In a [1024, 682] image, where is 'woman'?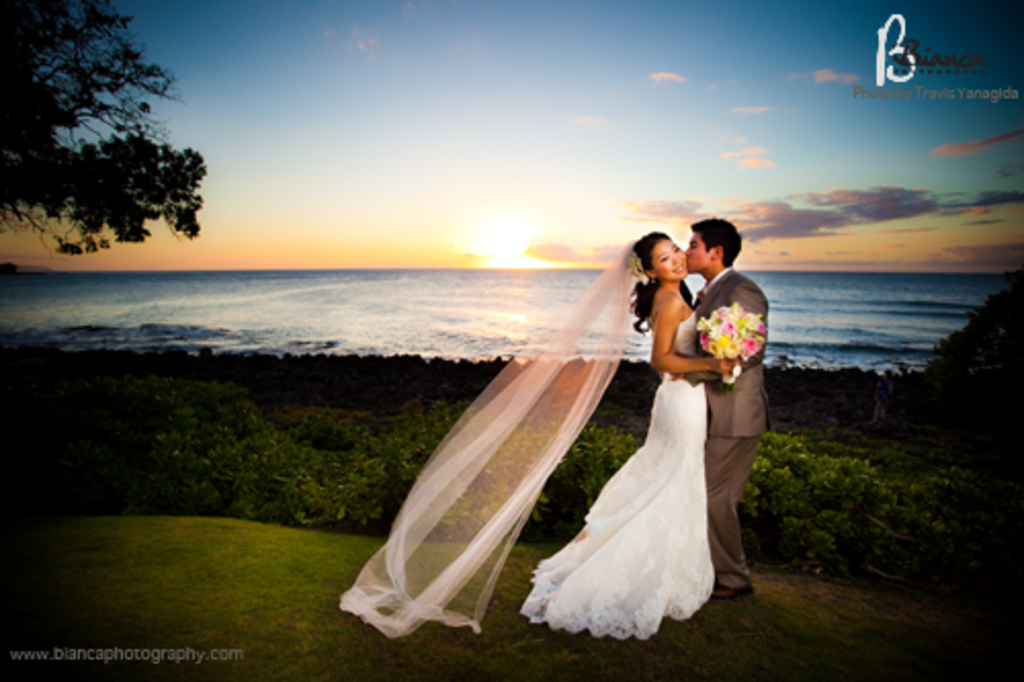
(559, 225, 758, 647).
